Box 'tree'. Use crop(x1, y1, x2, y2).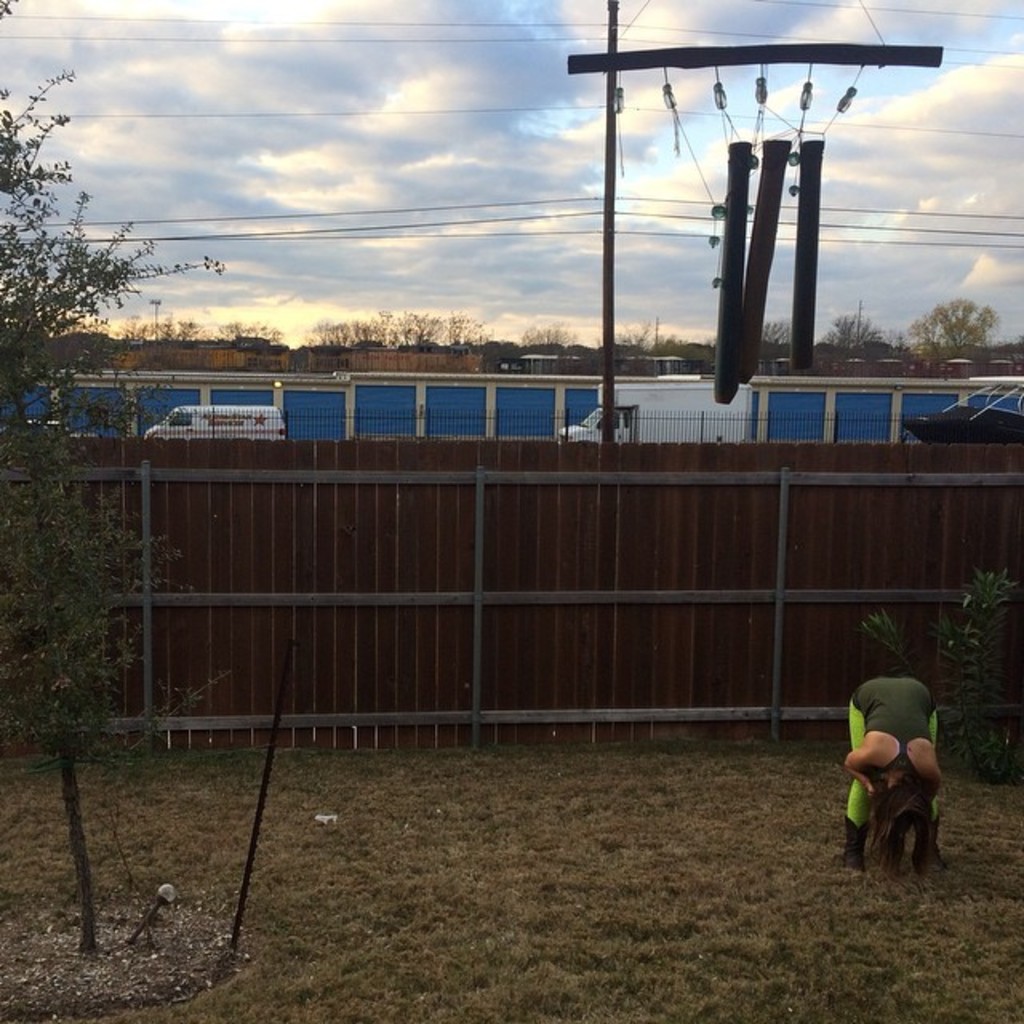
crop(518, 323, 576, 346).
